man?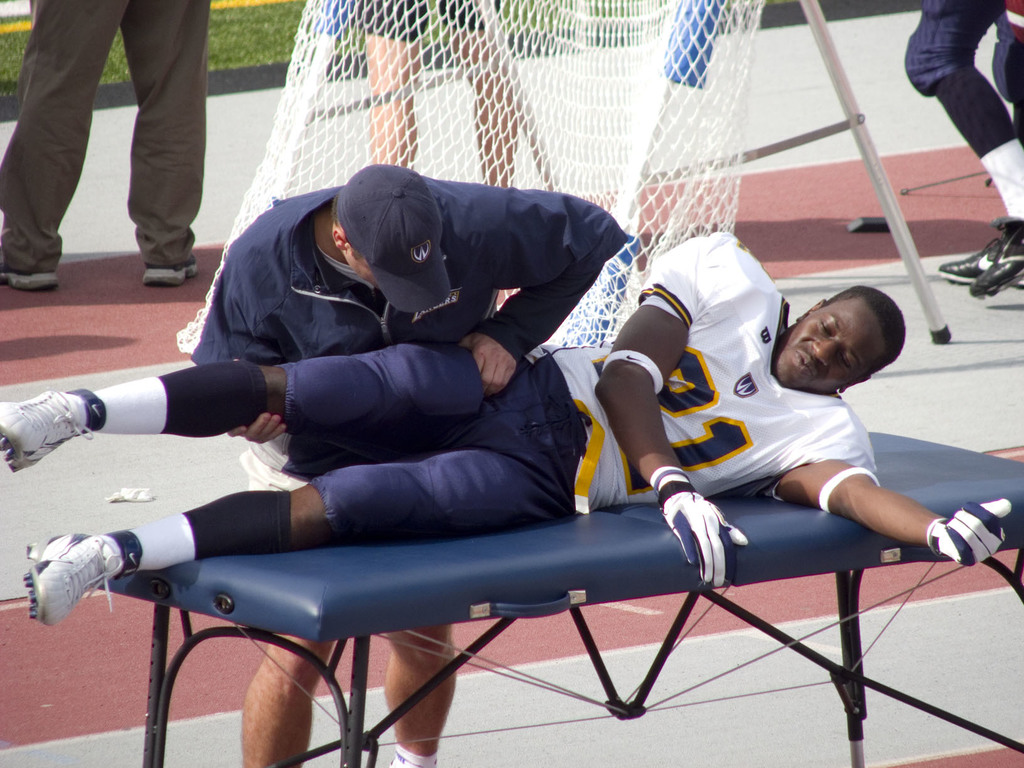
left=0, top=0, right=209, bottom=296
